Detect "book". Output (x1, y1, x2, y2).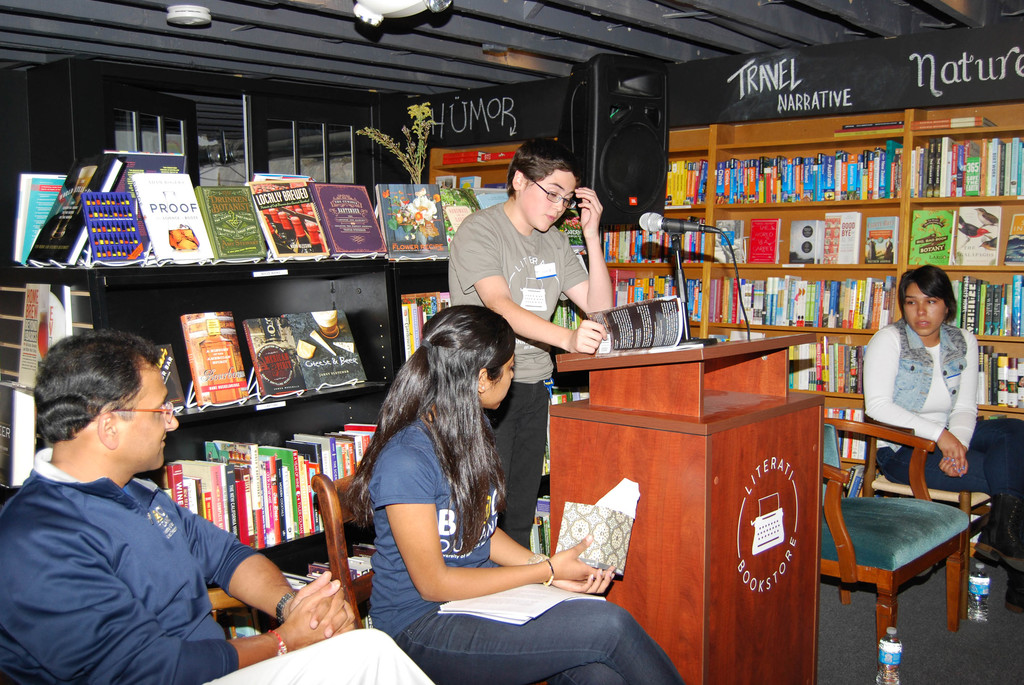
(955, 206, 1002, 263).
